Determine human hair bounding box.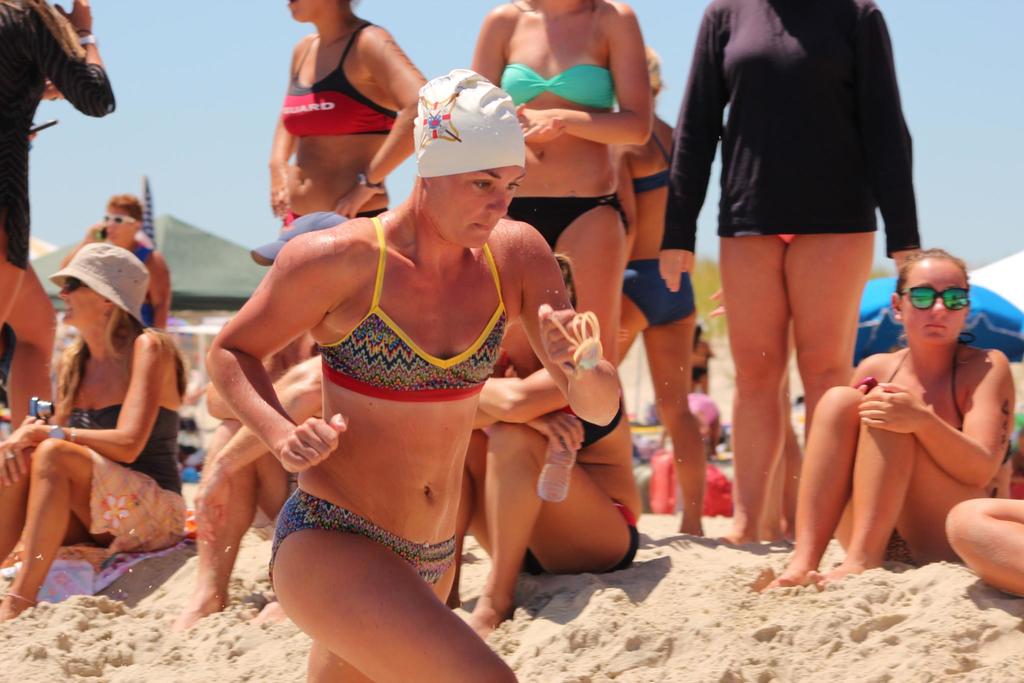
Determined: detection(889, 243, 972, 301).
